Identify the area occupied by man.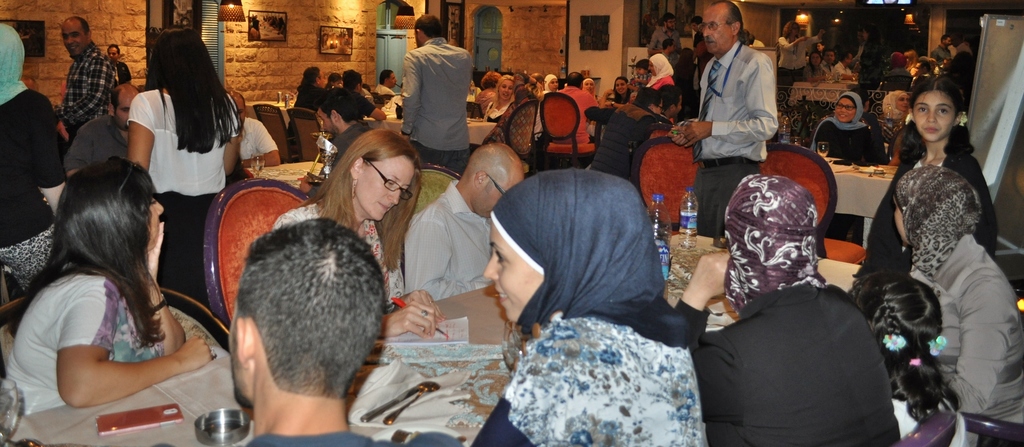
Area: bbox(106, 44, 134, 101).
